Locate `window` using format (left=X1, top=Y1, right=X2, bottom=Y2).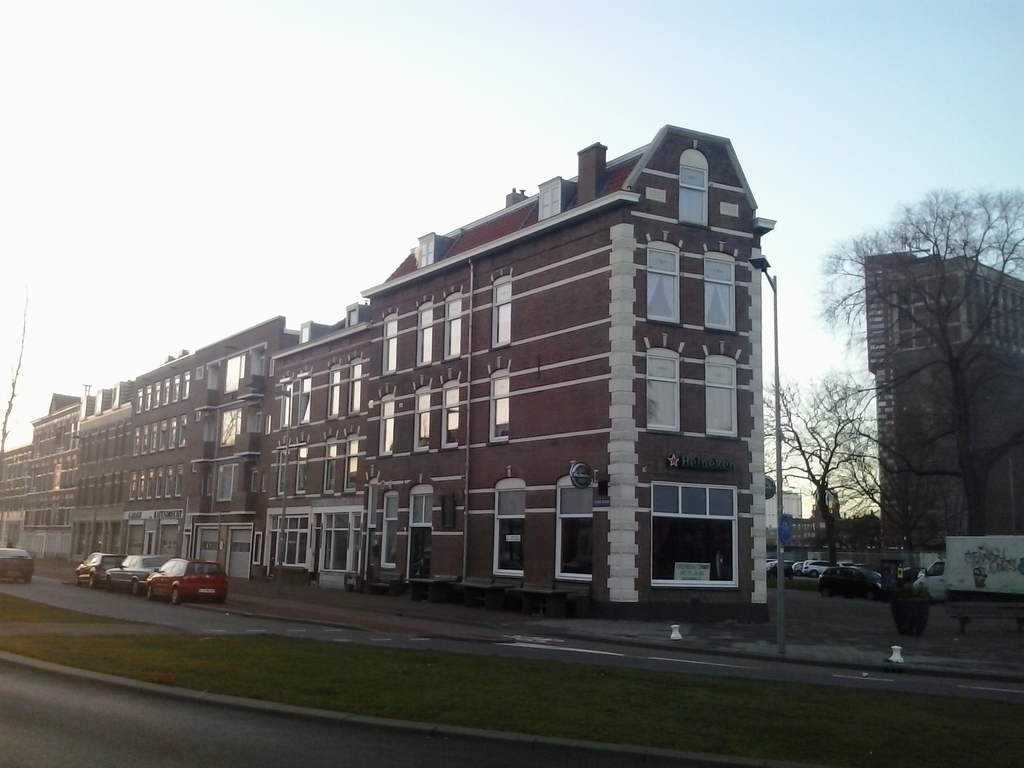
(left=352, top=360, right=369, bottom=410).
